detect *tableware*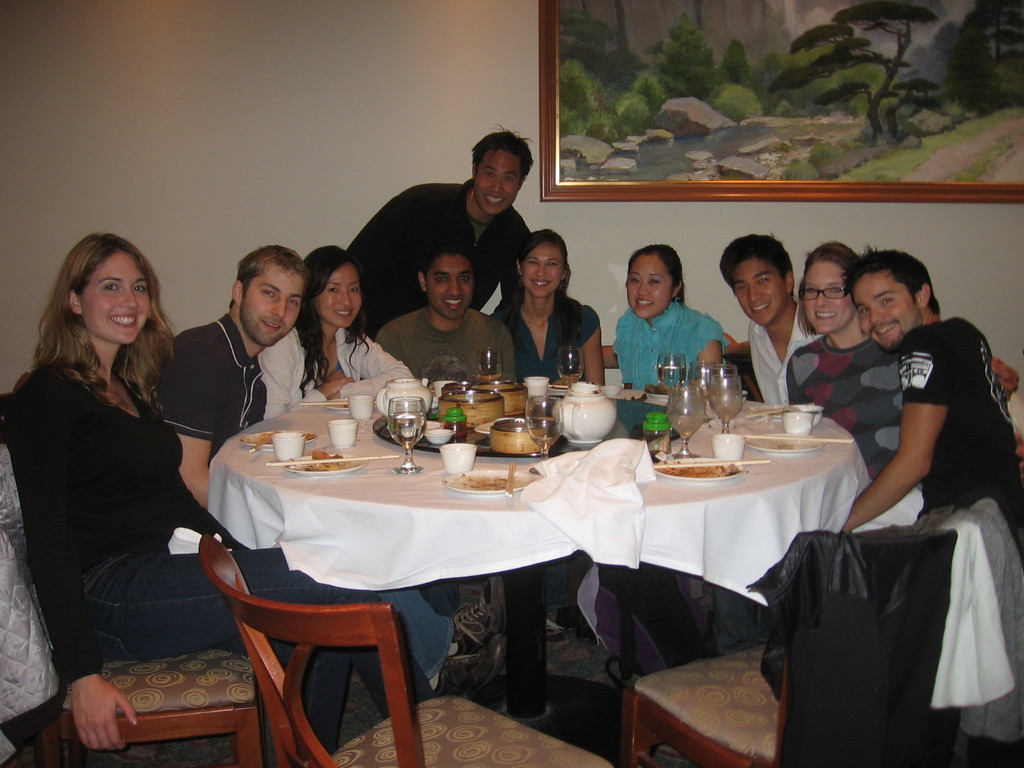
779,412,812,436
